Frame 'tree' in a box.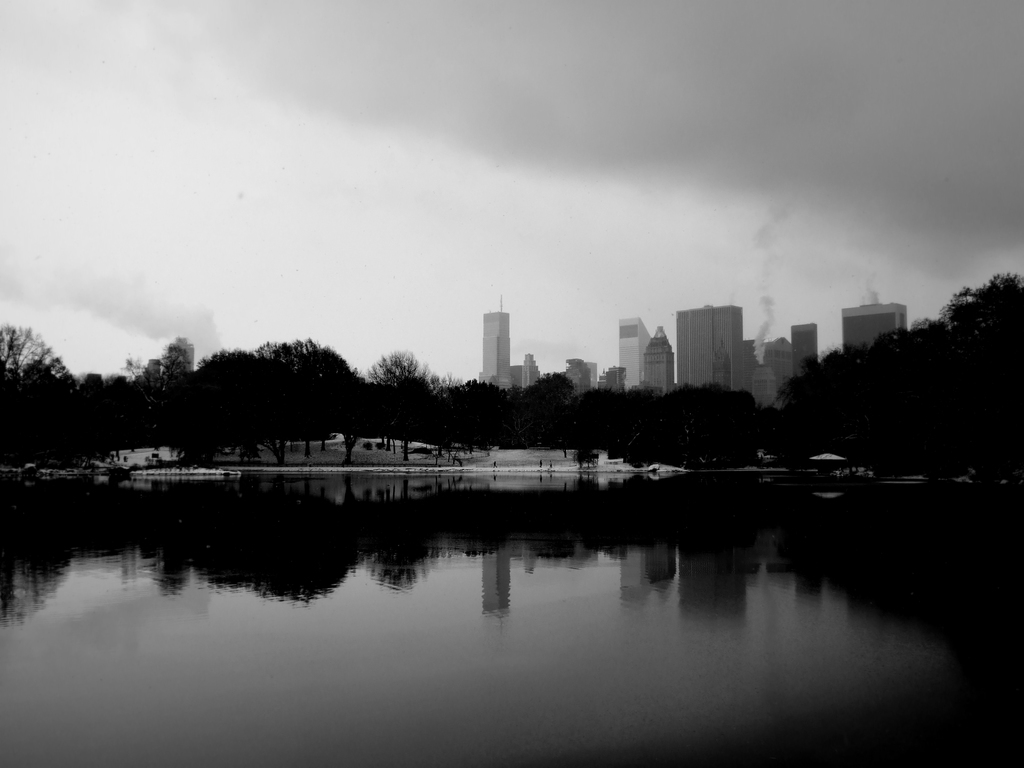
locate(628, 377, 677, 463).
